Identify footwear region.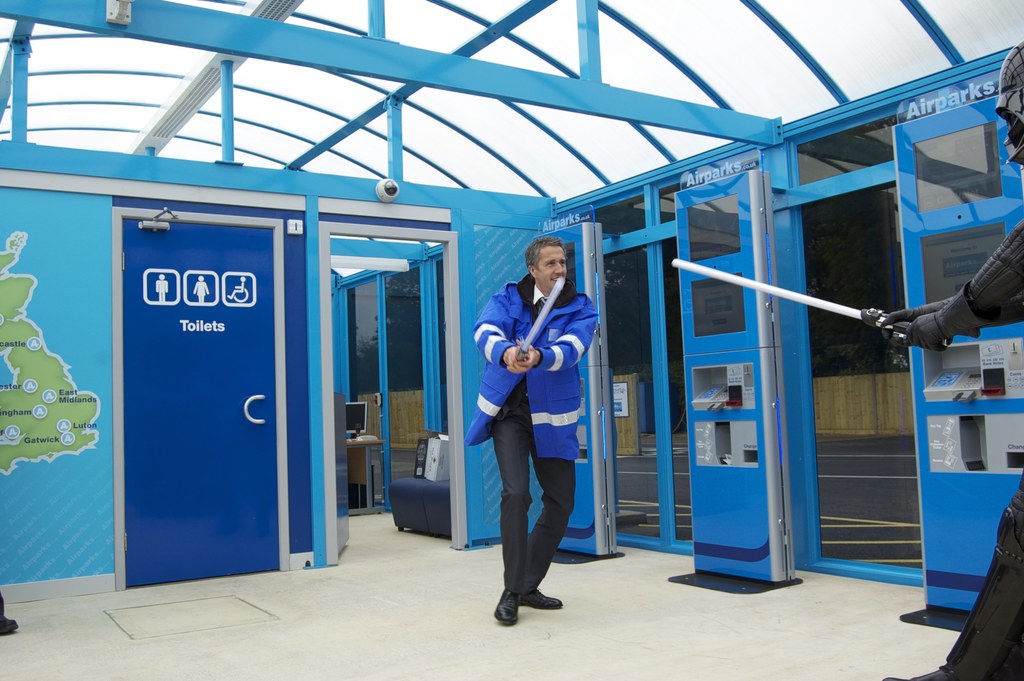
Region: left=522, top=587, right=566, bottom=611.
